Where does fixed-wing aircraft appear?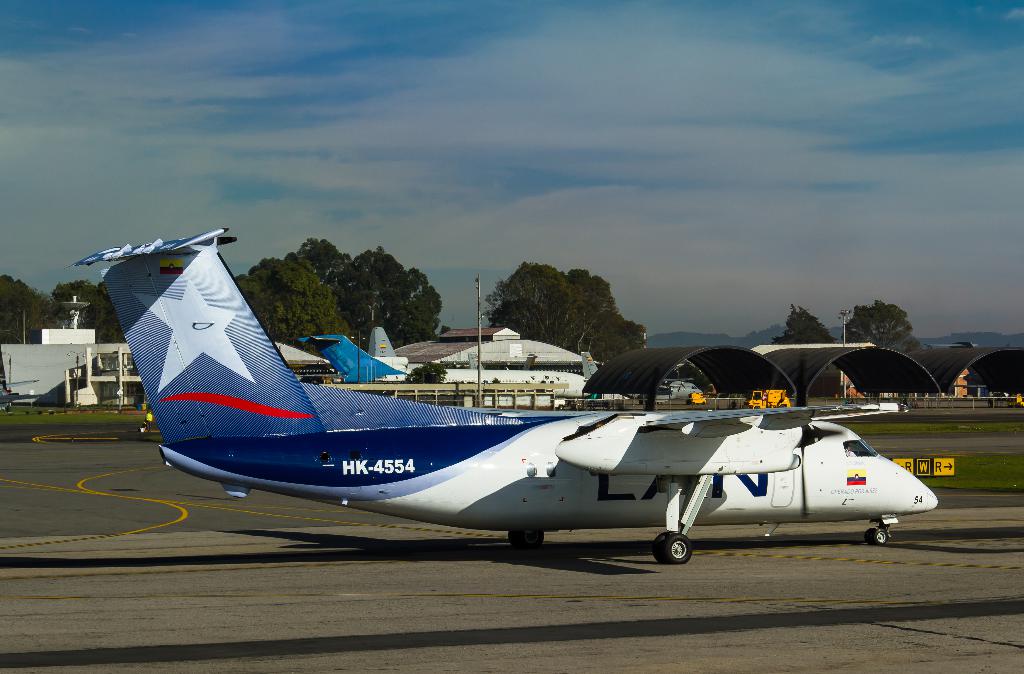
Appears at rect(0, 350, 37, 411).
